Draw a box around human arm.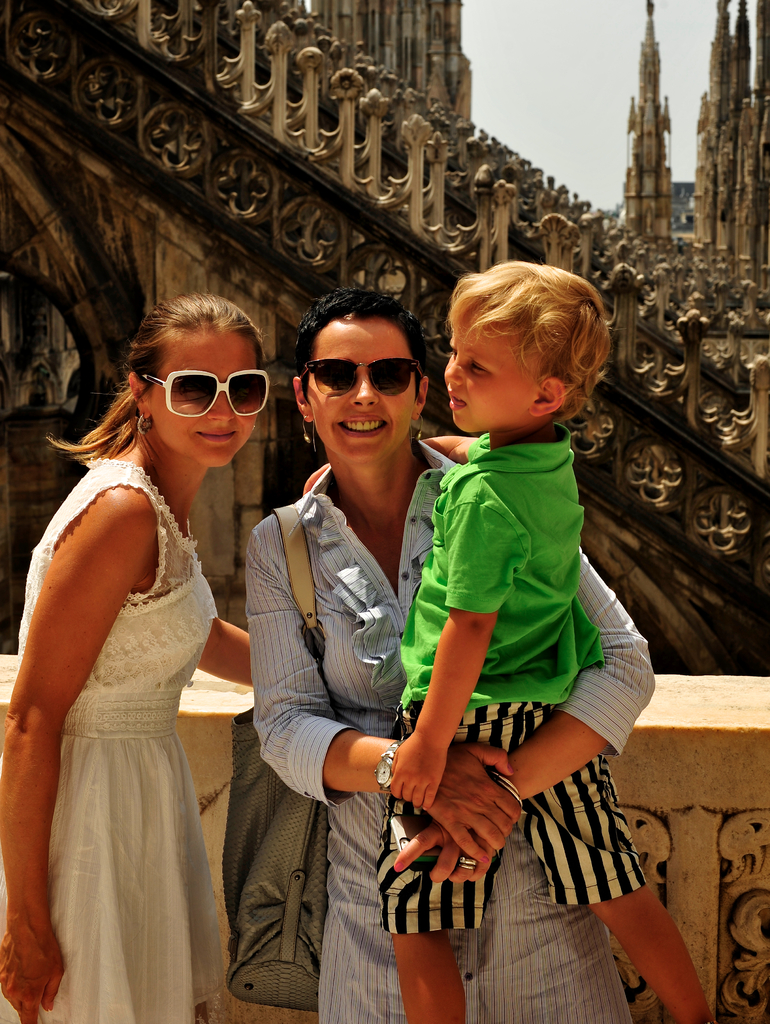
x1=304 y1=431 x2=480 y2=493.
